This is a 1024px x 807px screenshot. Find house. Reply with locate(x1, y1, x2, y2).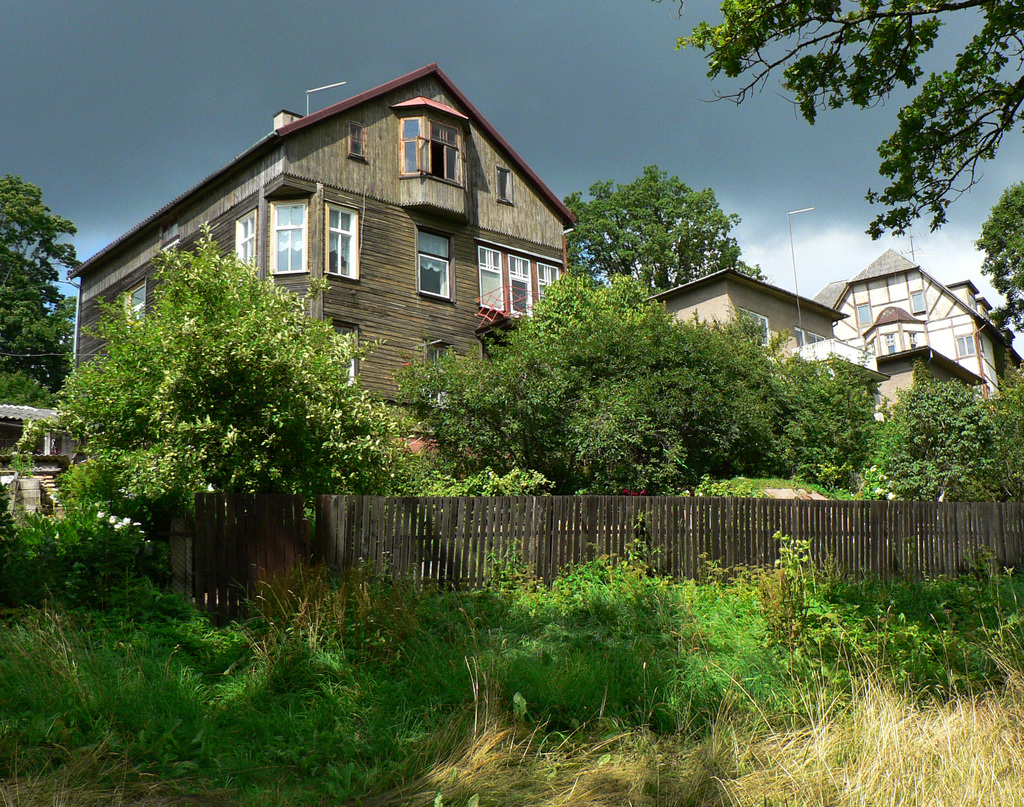
locate(653, 259, 855, 431).
